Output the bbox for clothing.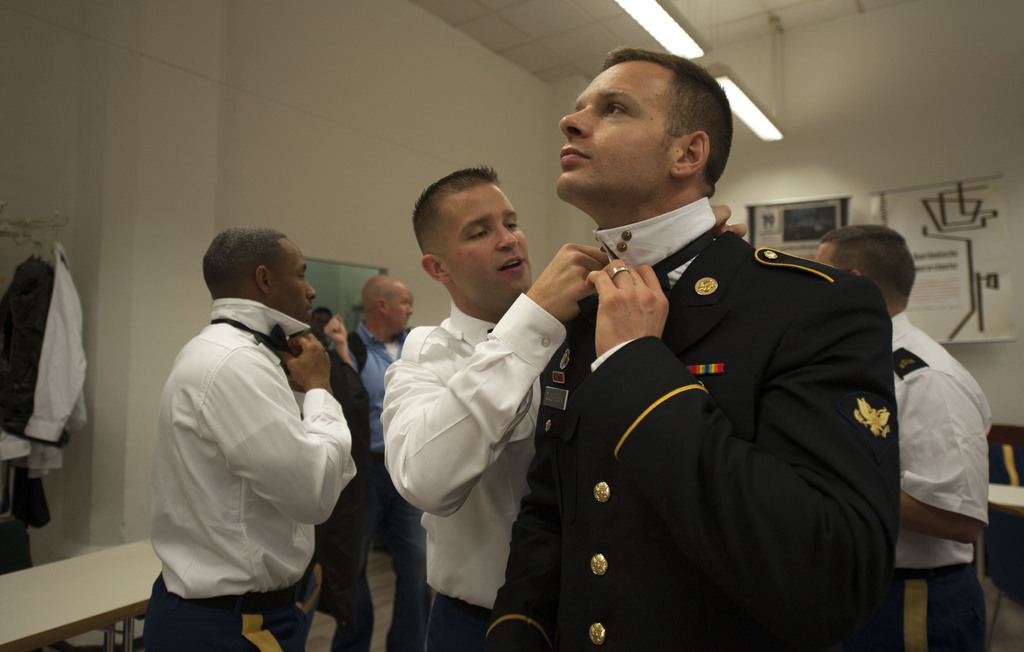
[342,313,439,651].
